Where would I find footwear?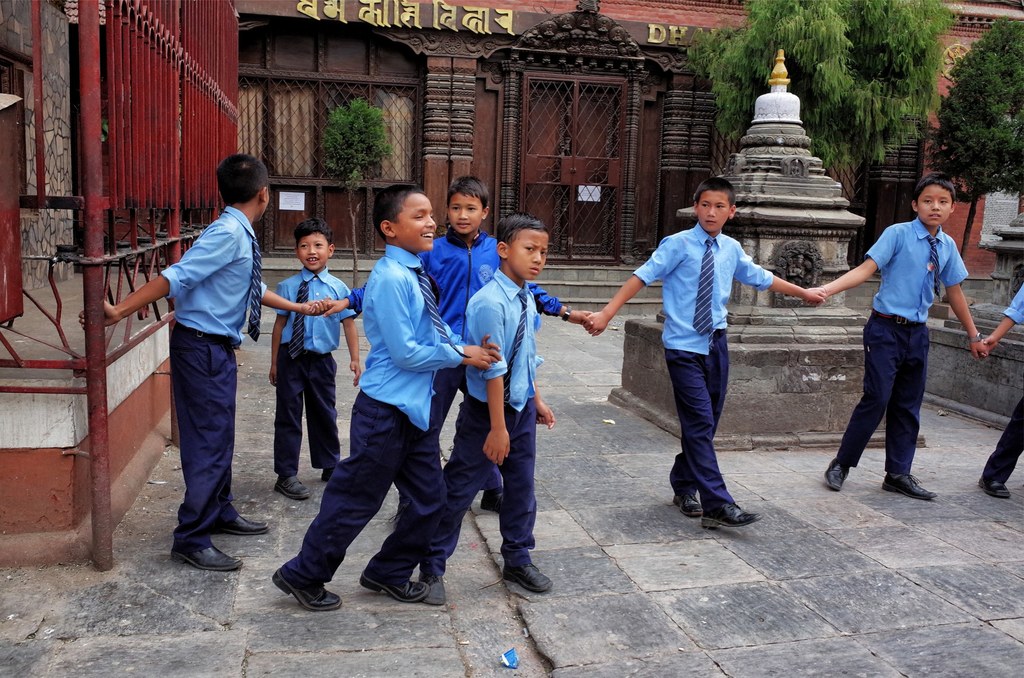
At select_region(268, 563, 343, 615).
